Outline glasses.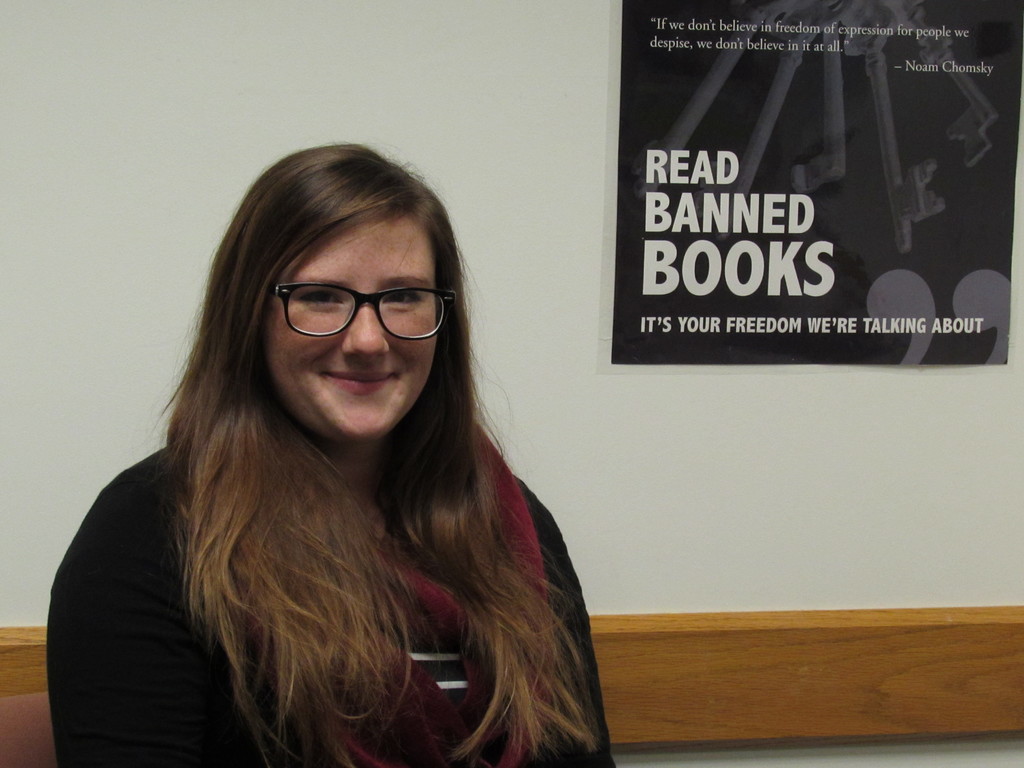
Outline: <box>264,281,447,356</box>.
